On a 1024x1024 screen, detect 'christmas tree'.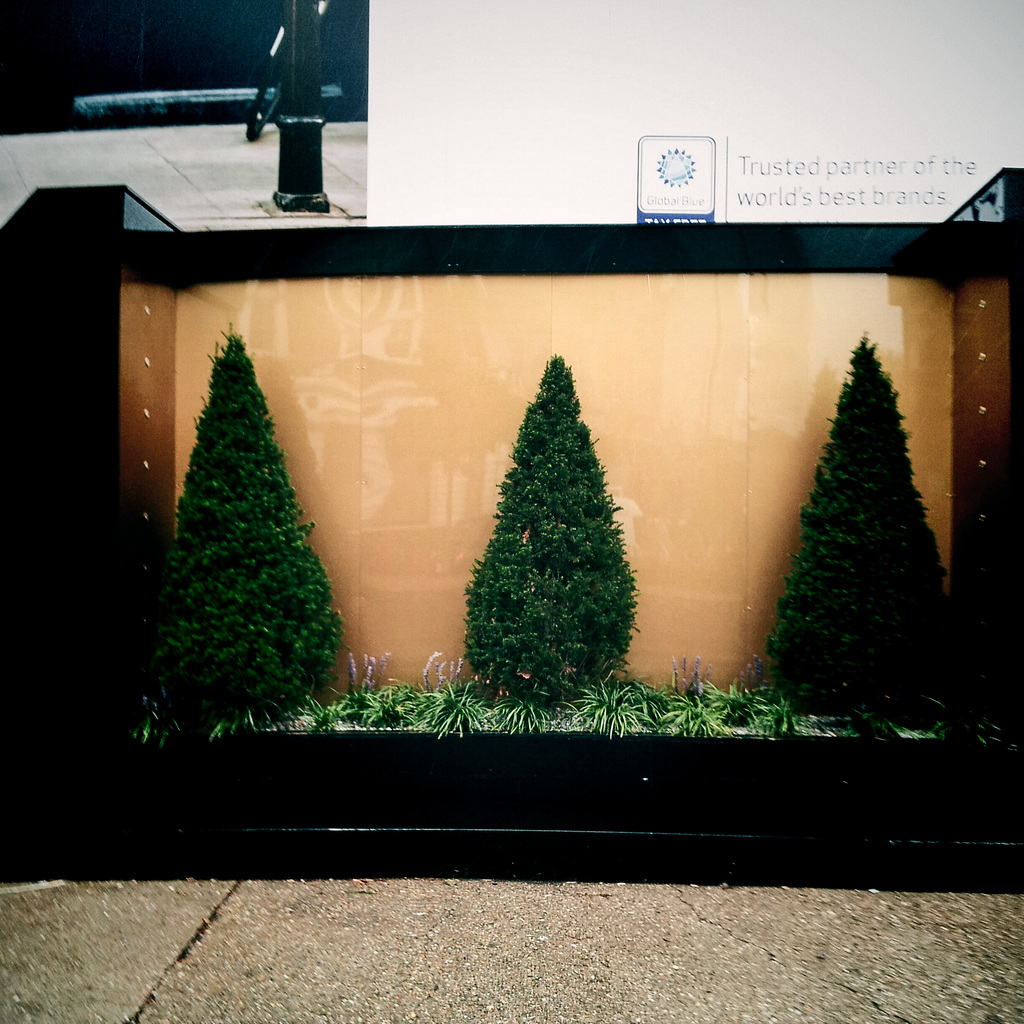
{"left": 464, "top": 350, "right": 644, "bottom": 707}.
